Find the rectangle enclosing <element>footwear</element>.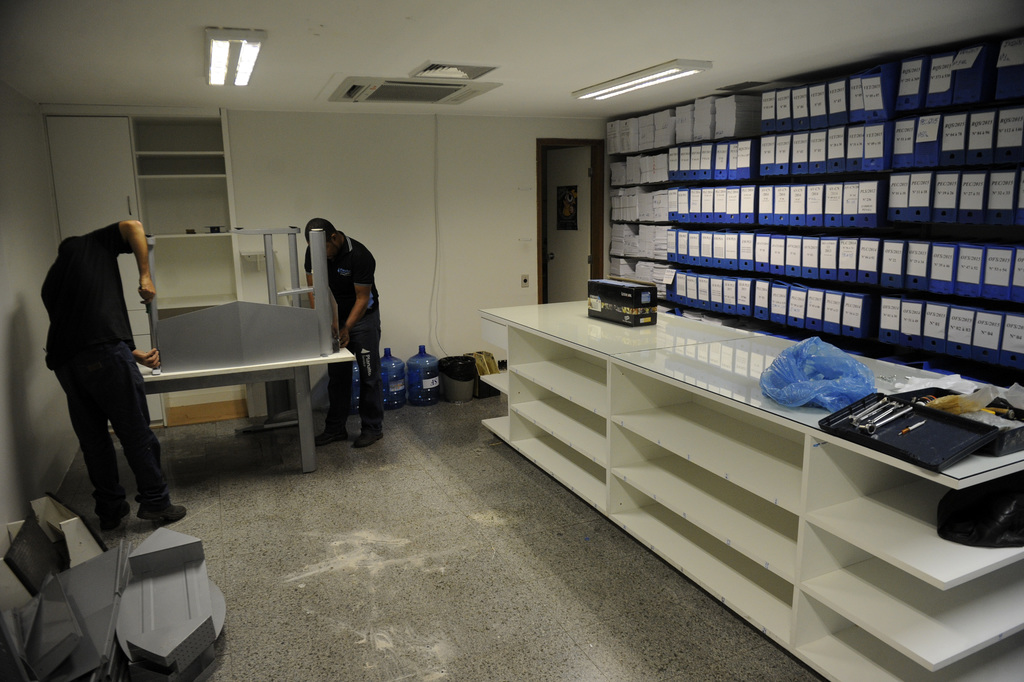
<bbox>100, 503, 133, 532</bbox>.
